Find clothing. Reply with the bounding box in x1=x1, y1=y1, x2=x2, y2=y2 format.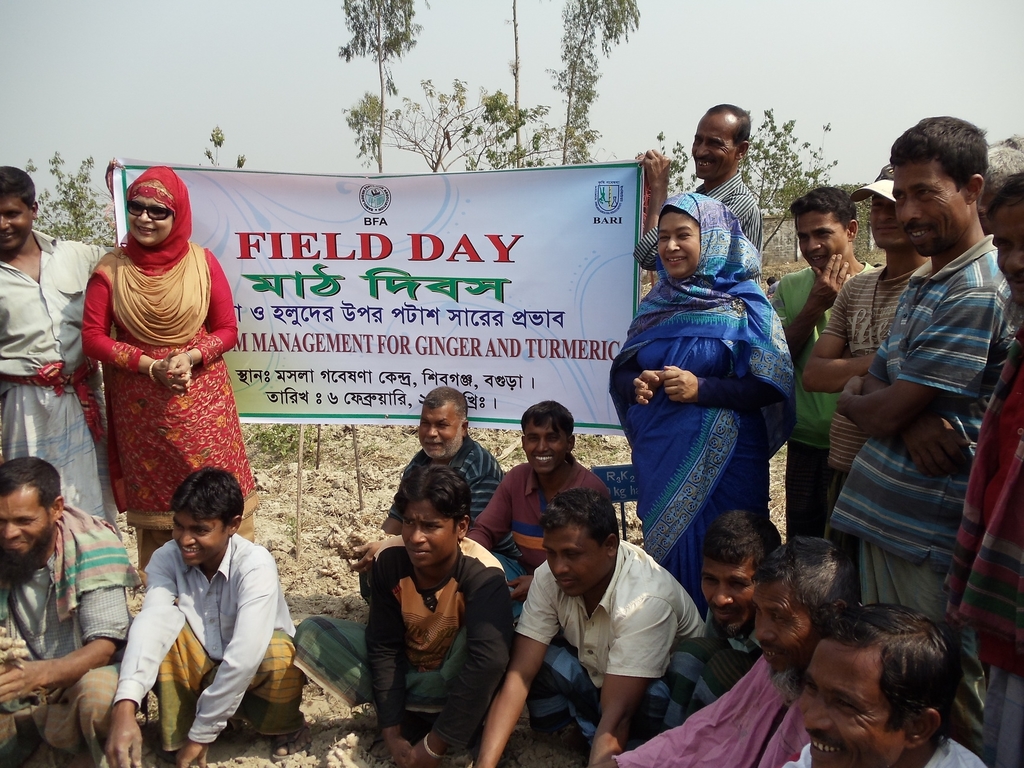
x1=0, y1=501, x2=144, y2=767.
